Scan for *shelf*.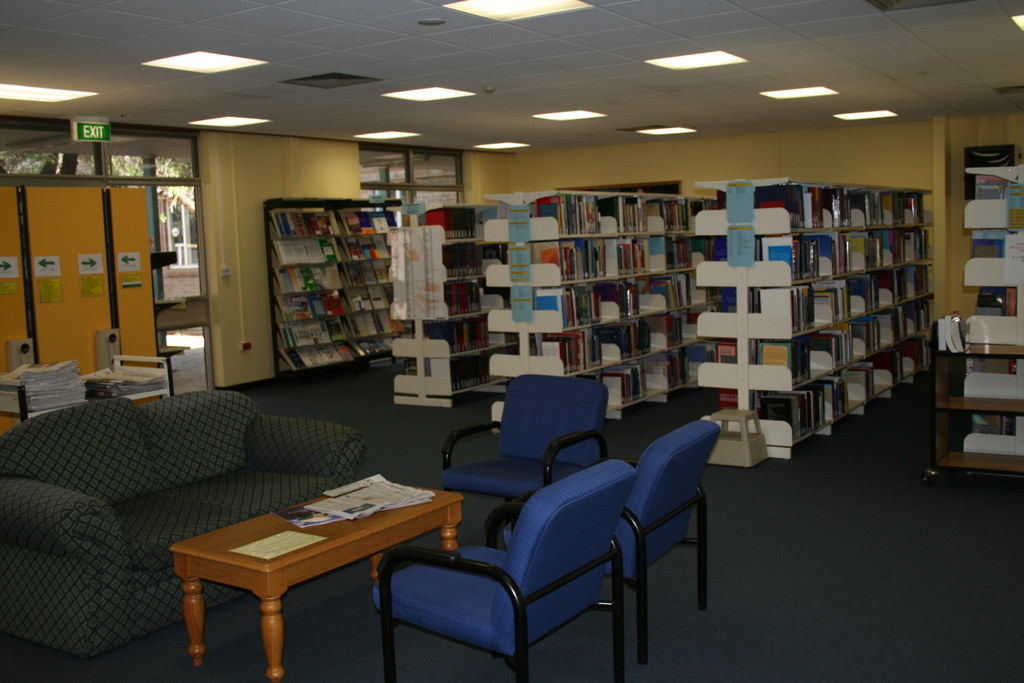
Scan result: [283, 340, 359, 361].
